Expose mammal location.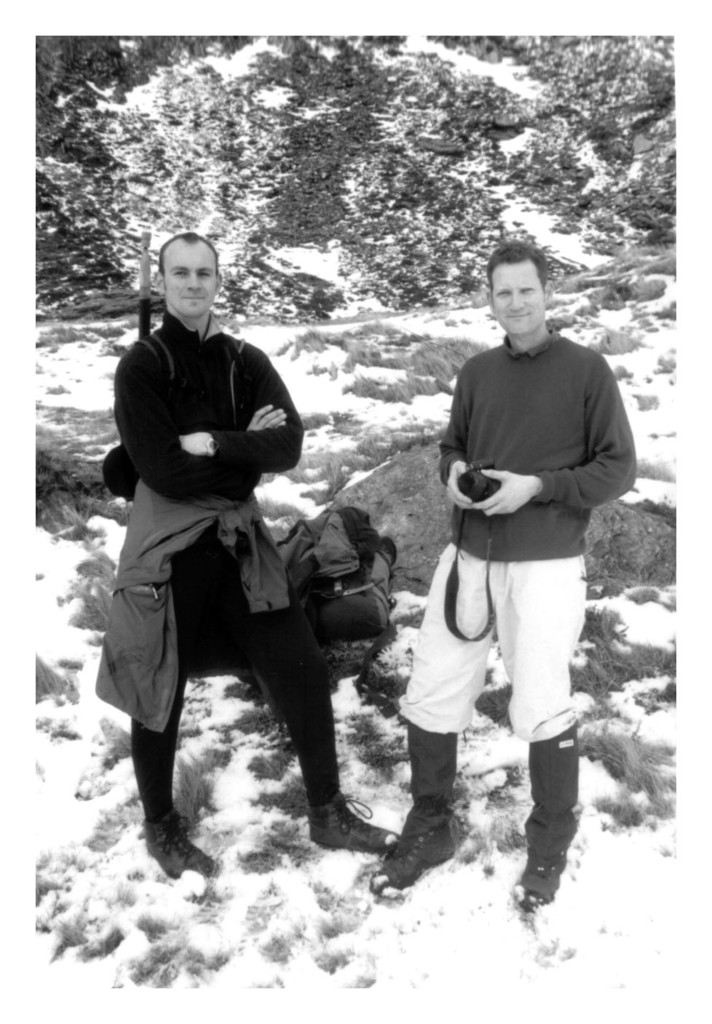
Exposed at [372,233,647,910].
